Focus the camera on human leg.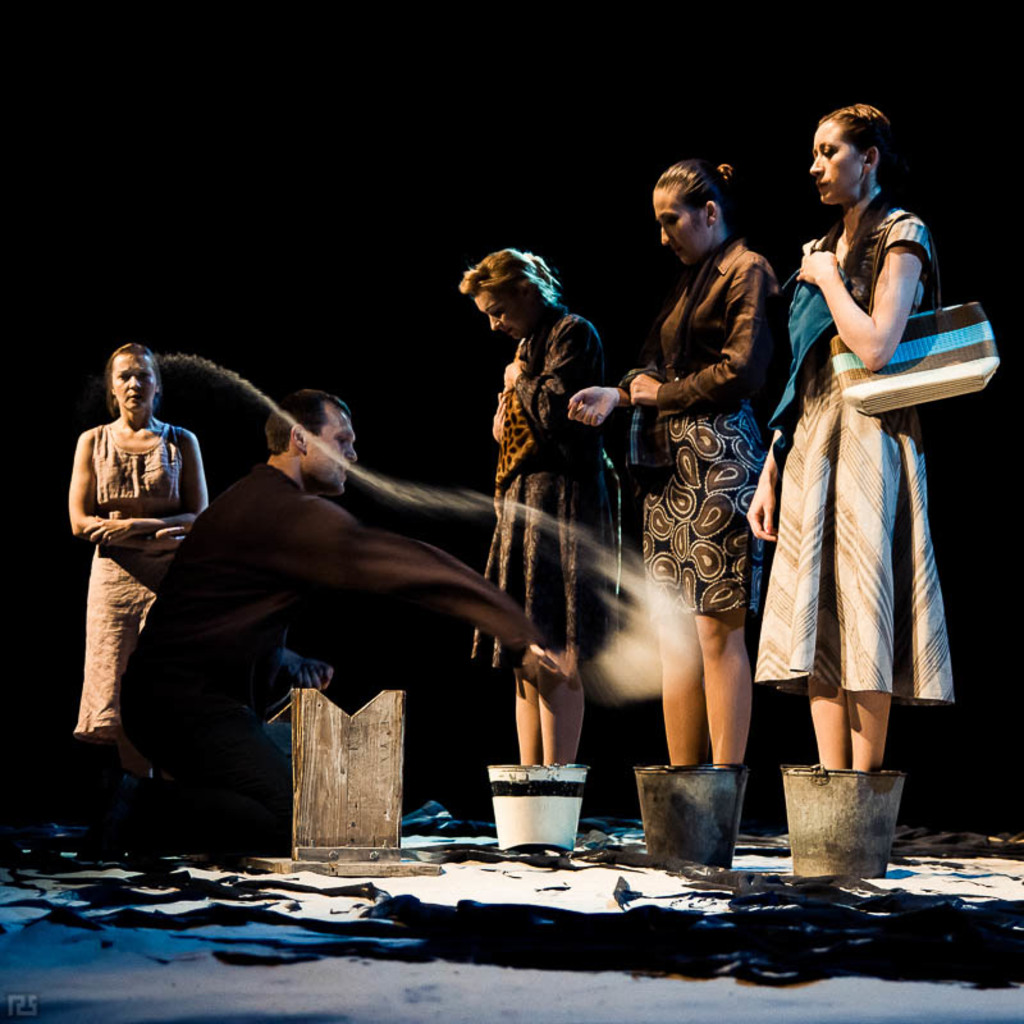
Focus region: [left=639, top=424, right=689, bottom=760].
